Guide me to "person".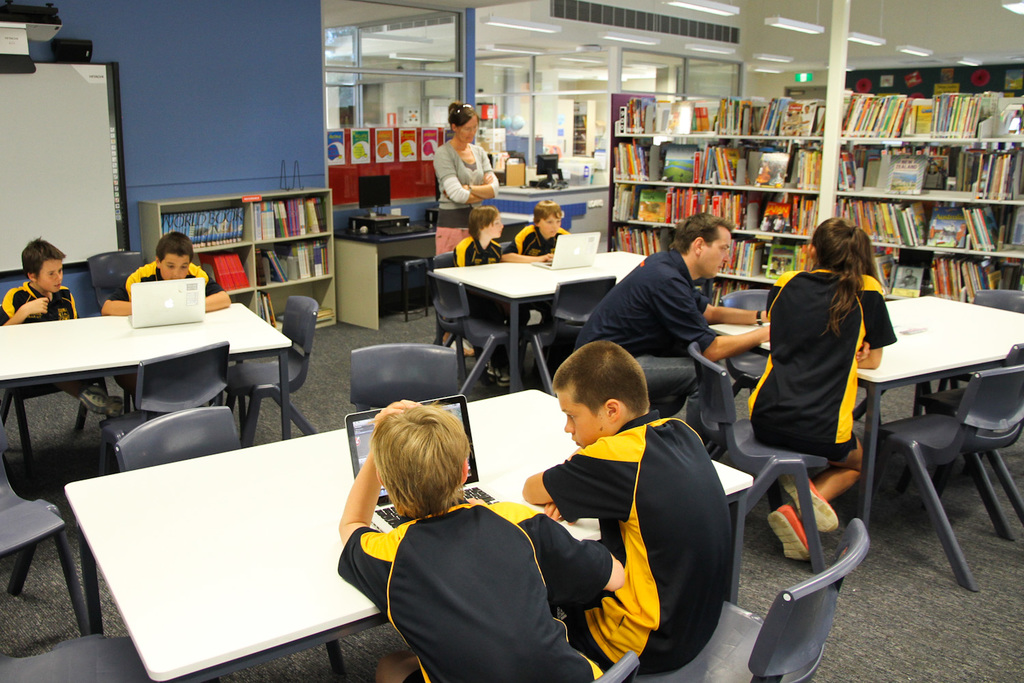
Guidance: detection(451, 209, 504, 268).
